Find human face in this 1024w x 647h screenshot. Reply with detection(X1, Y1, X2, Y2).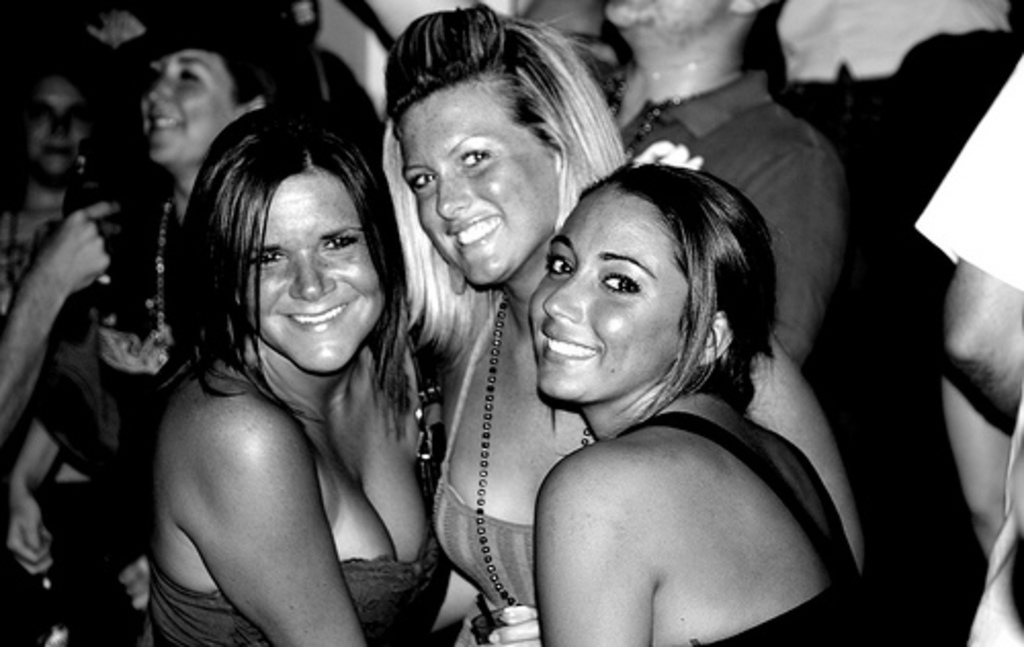
detection(2, 74, 100, 190).
